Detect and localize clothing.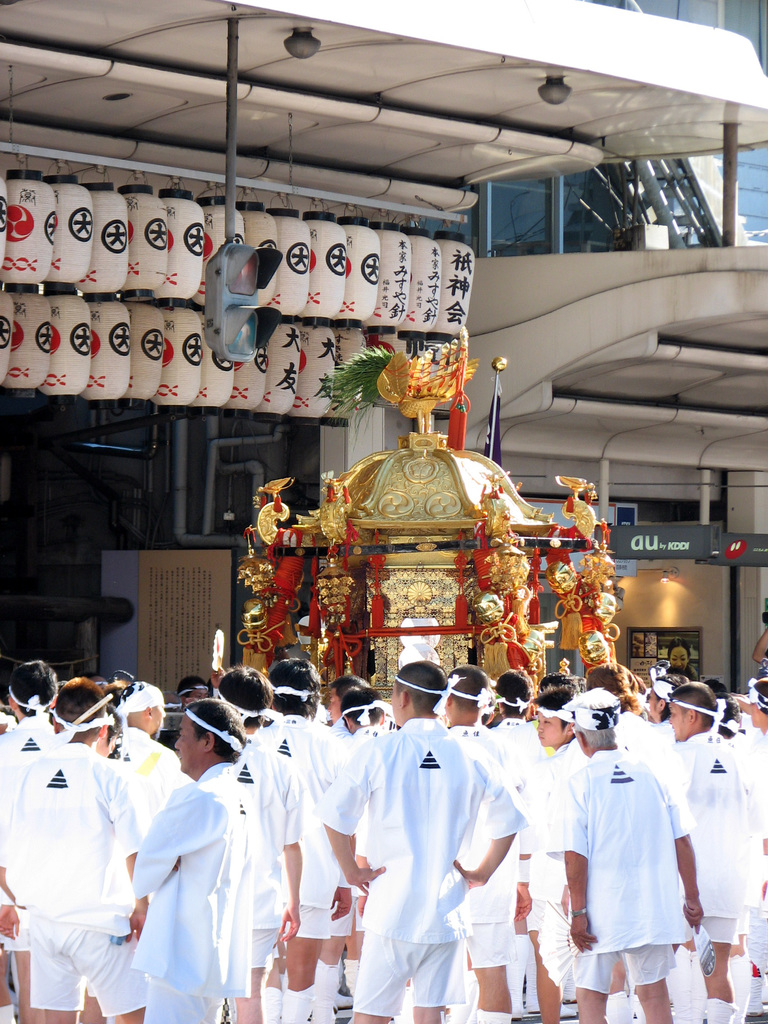
Localized at bbox(116, 730, 188, 812).
